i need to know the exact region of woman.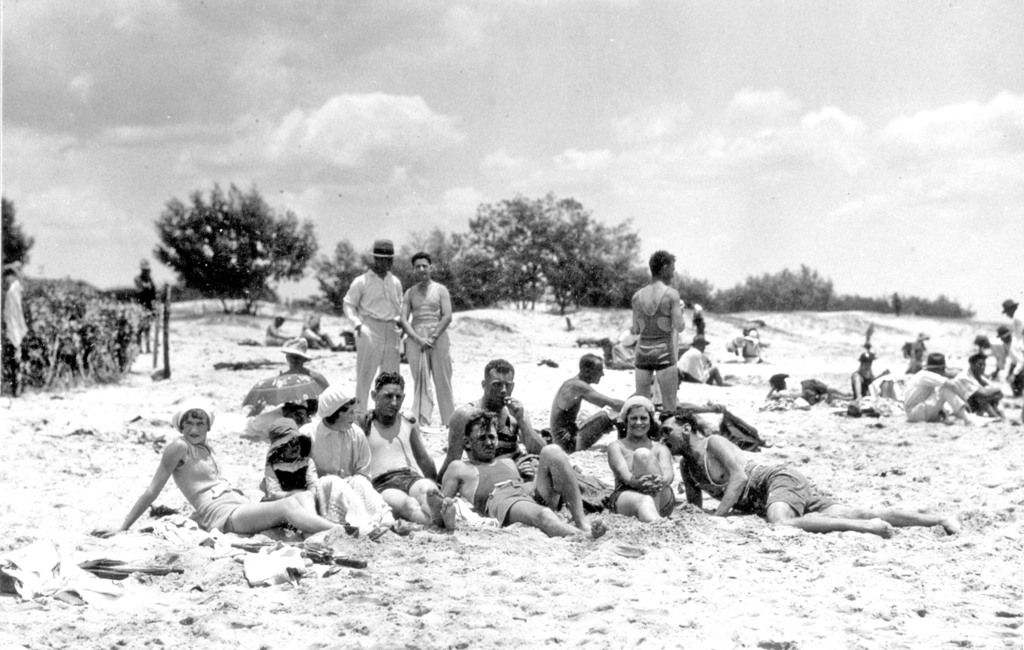
Region: left=849, top=350, right=893, bottom=401.
